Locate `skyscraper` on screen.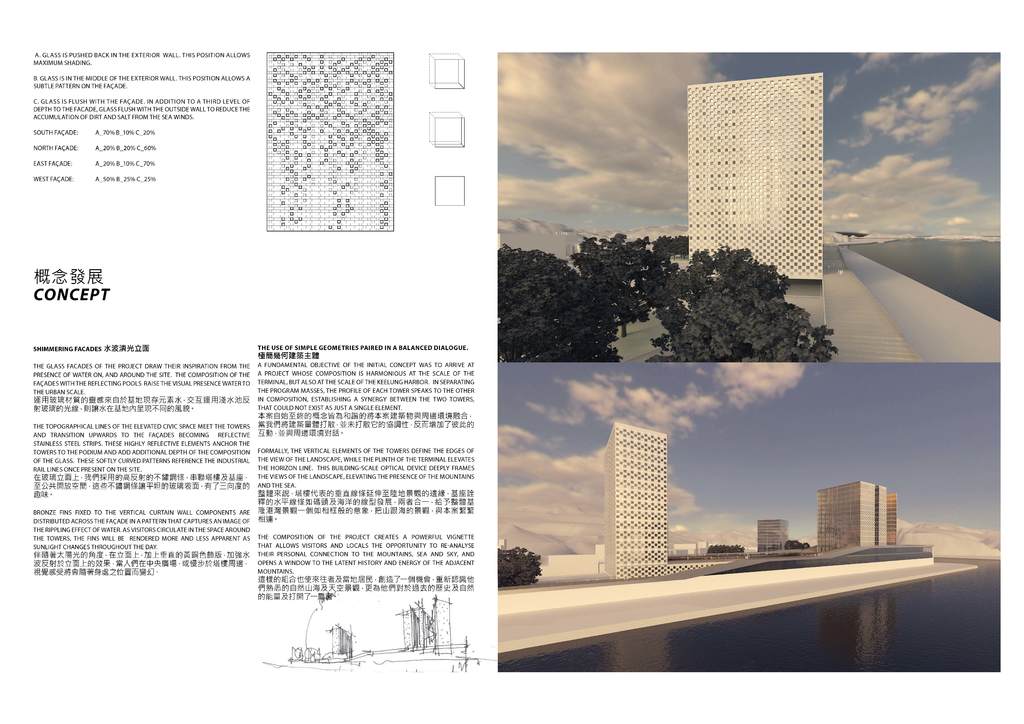
On screen at BBox(685, 72, 823, 285).
